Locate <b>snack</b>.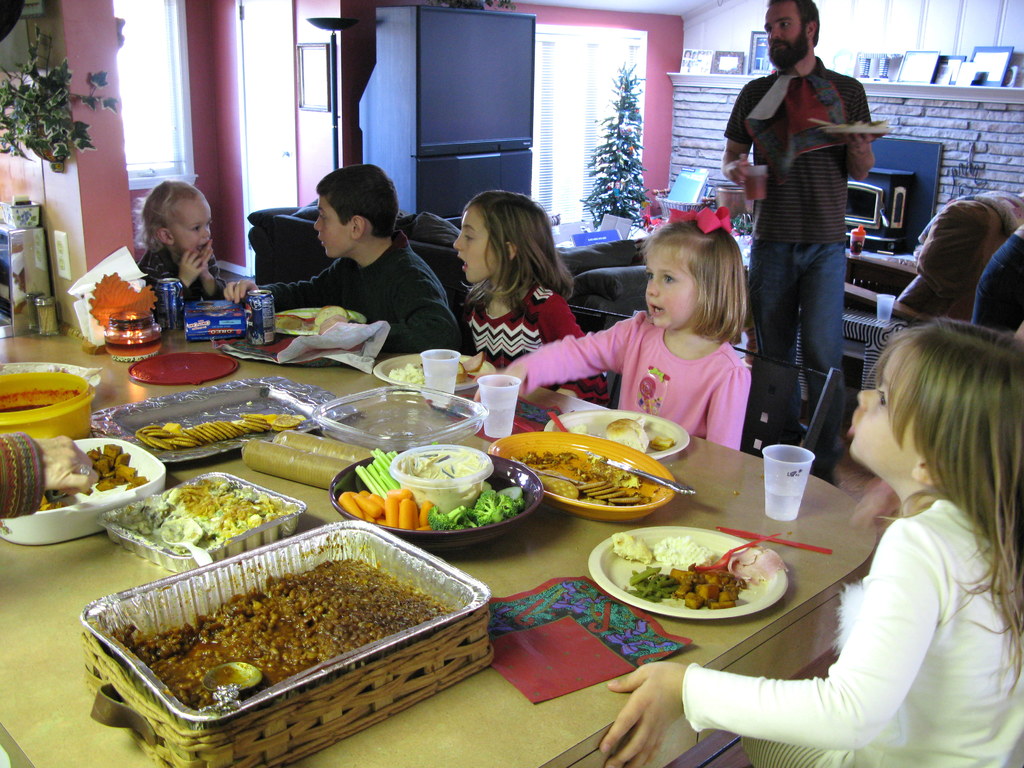
Bounding box: {"left": 138, "top": 486, "right": 278, "bottom": 552}.
